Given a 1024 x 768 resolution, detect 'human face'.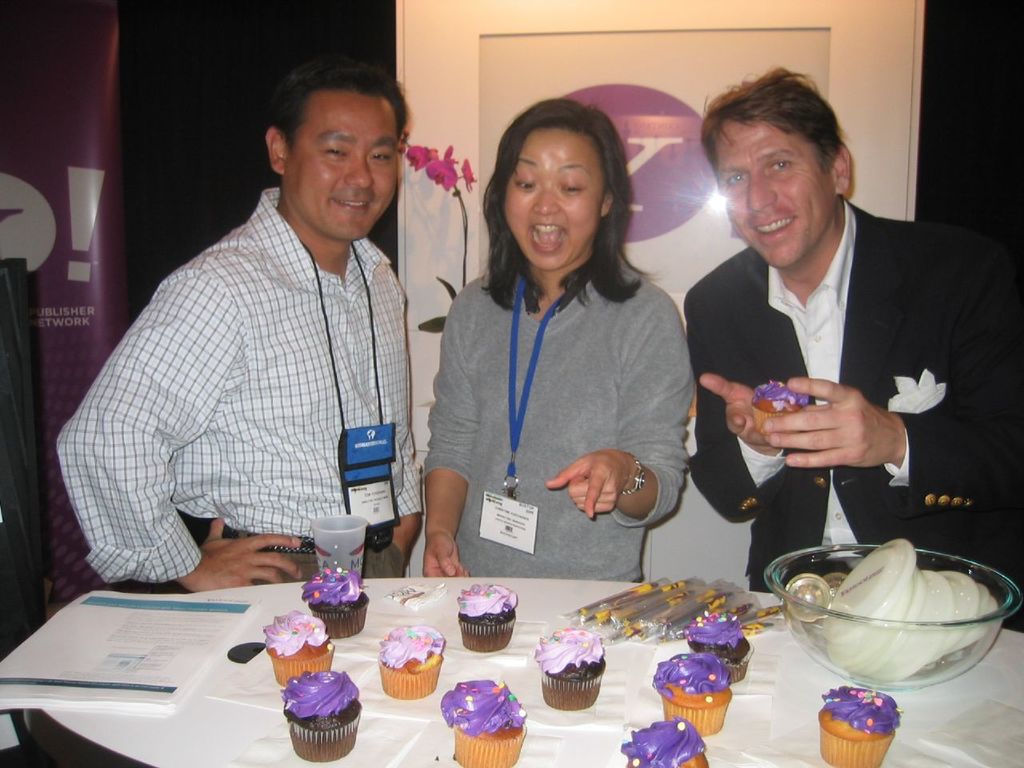
499:130:607:269.
